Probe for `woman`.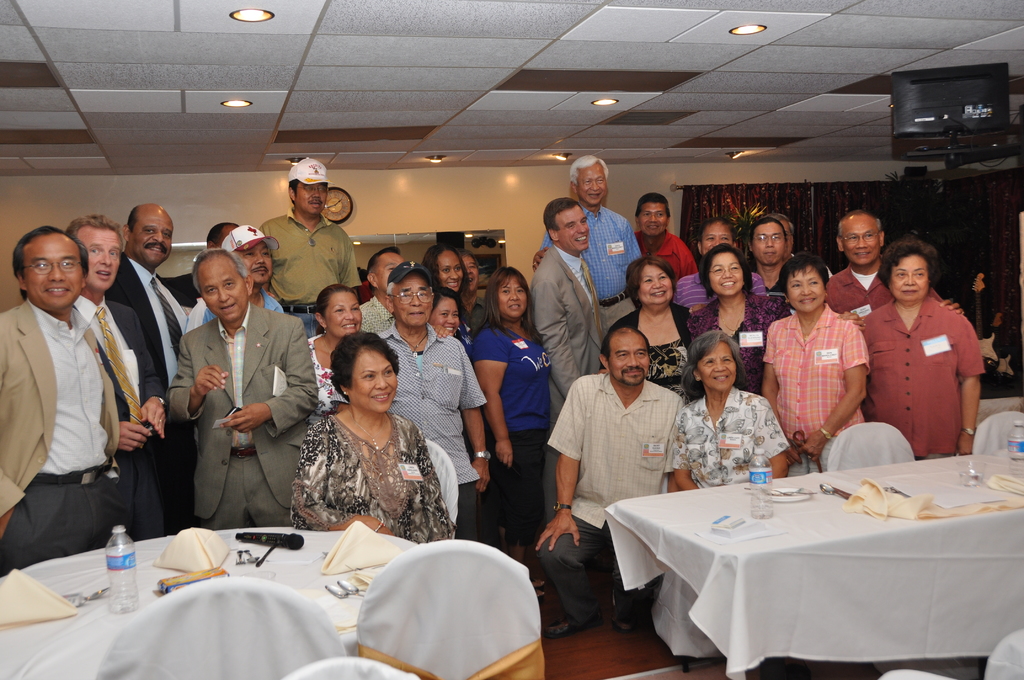
Probe result: x1=607 y1=264 x2=701 y2=388.
